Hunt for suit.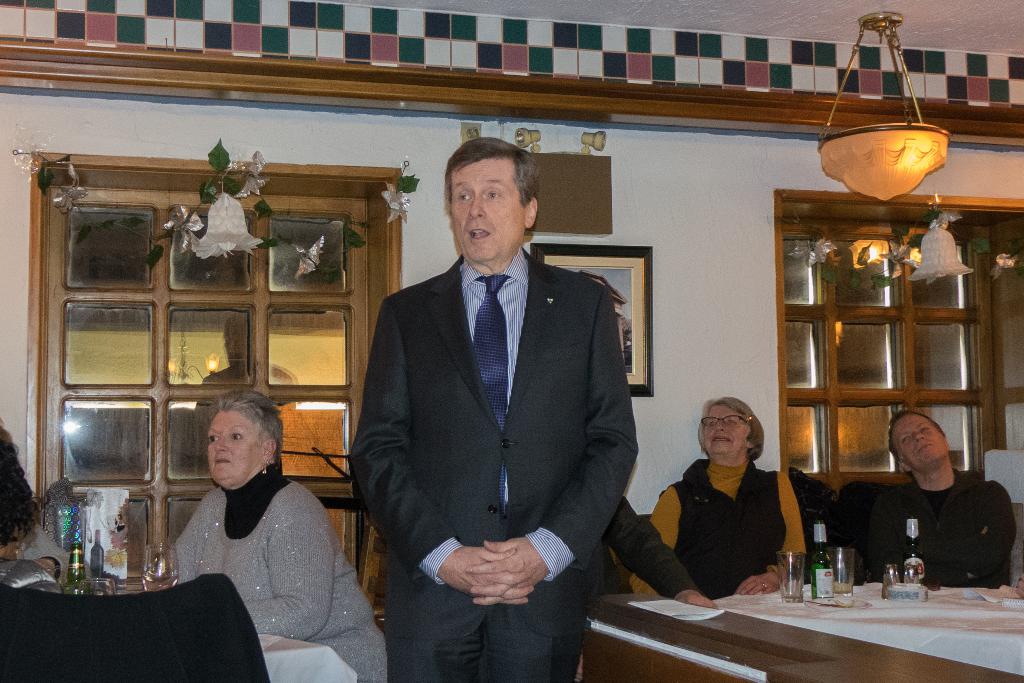
Hunted down at 349:143:650:667.
